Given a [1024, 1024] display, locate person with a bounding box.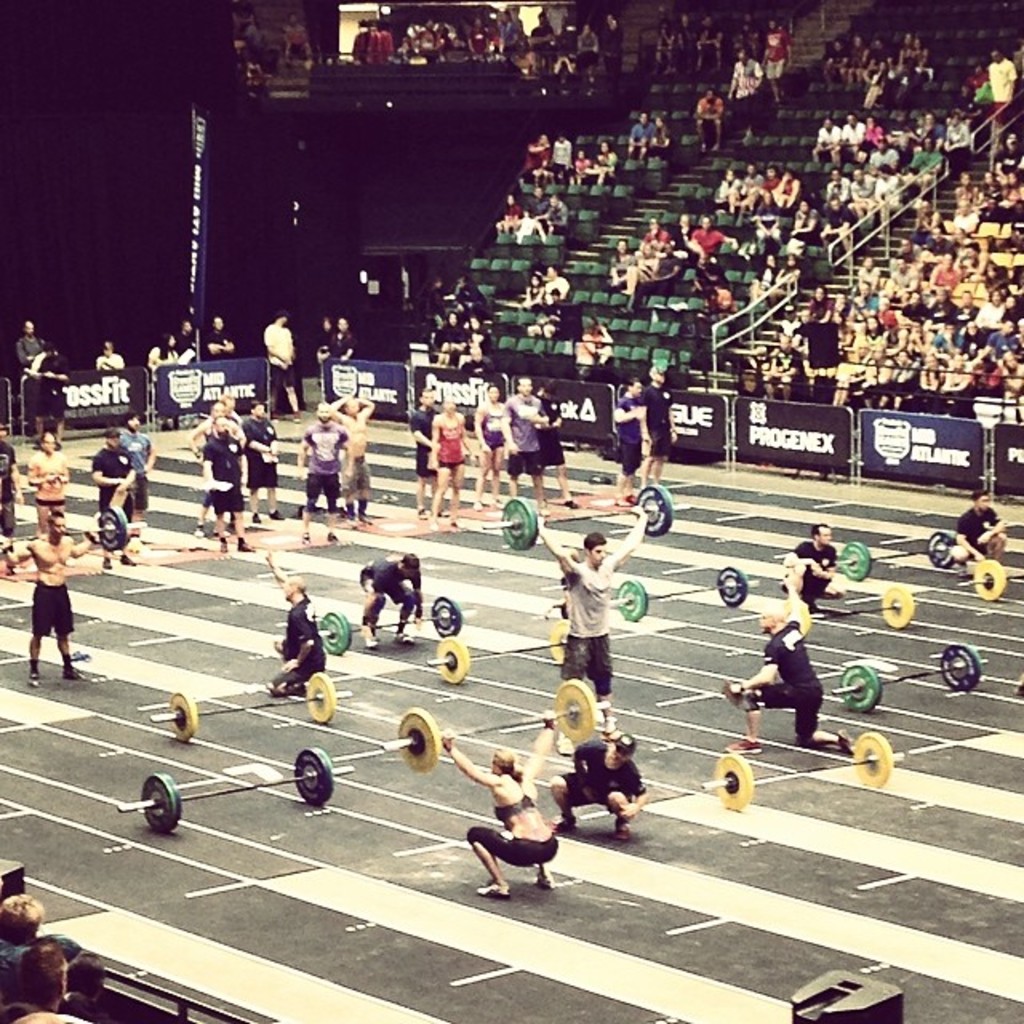
Located: bbox(157, 333, 181, 363).
